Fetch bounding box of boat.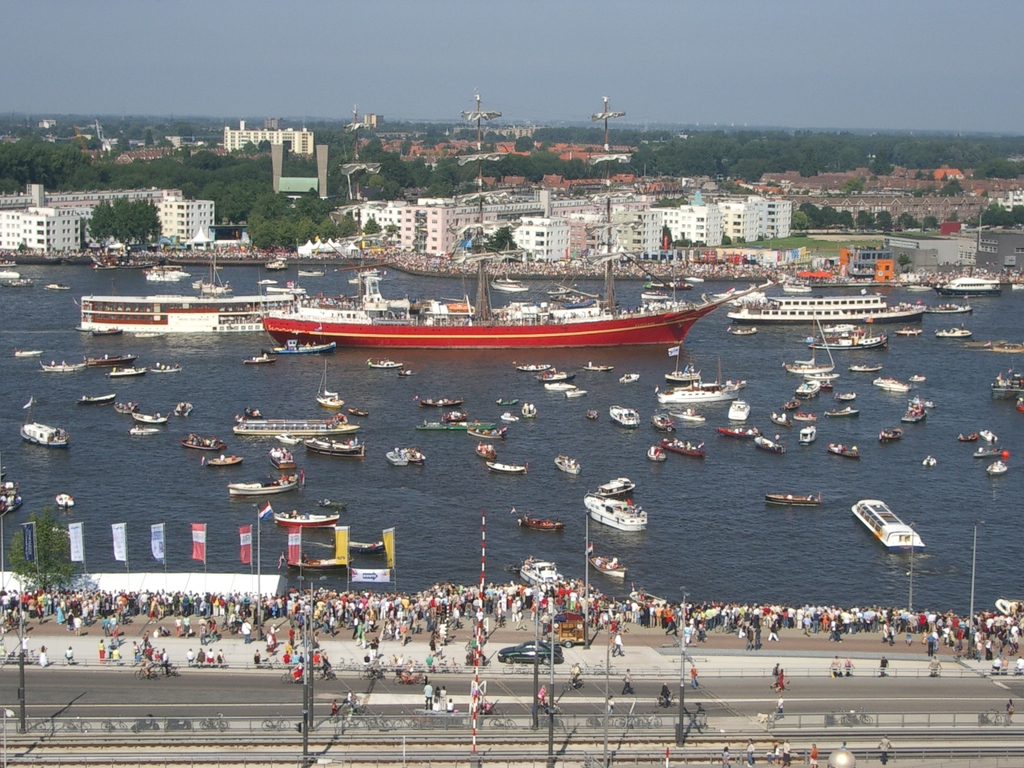
Bbox: x1=764 y1=488 x2=828 y2=506.
